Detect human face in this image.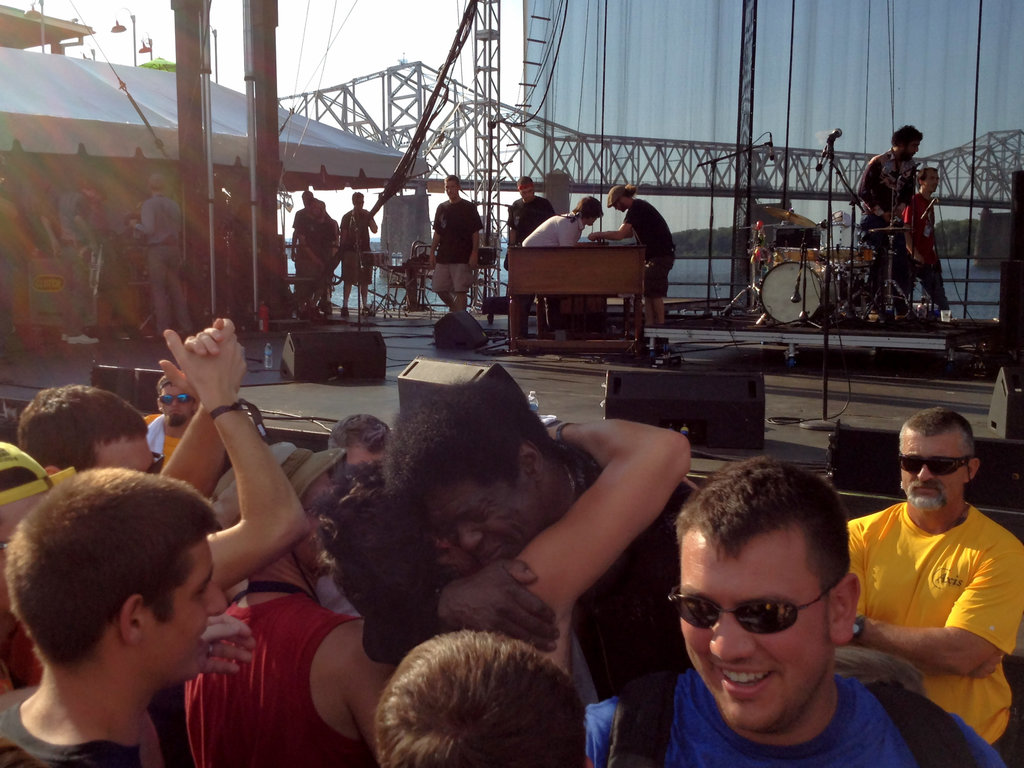
Detection: l=924, t=171, r=938, b=193.
